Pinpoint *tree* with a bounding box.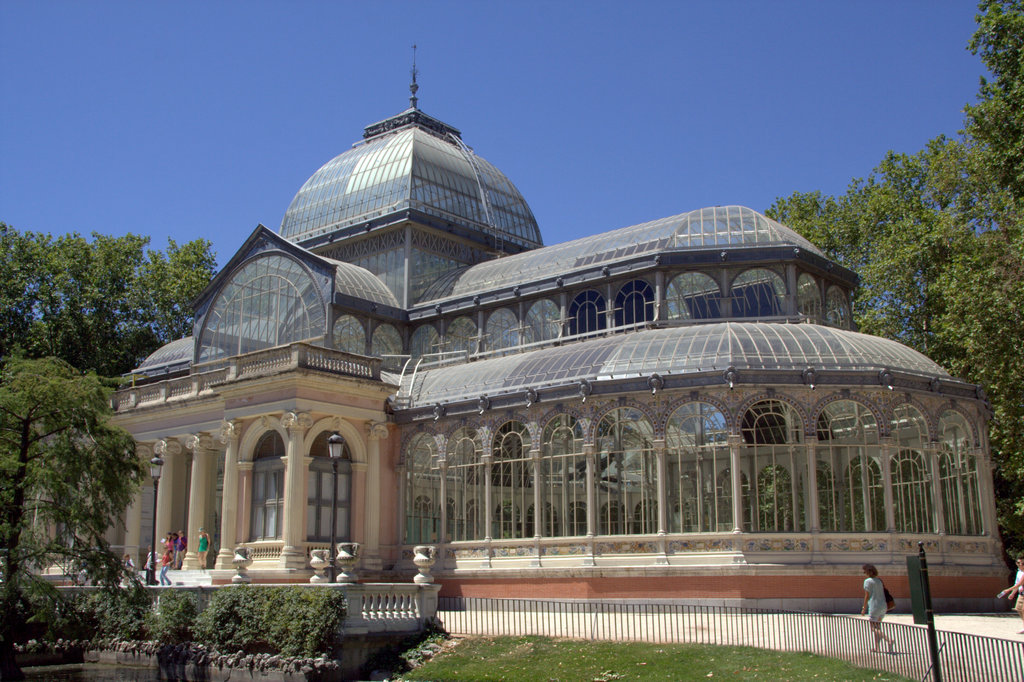
[left=763, top=0, right=1023, bottom=565].
